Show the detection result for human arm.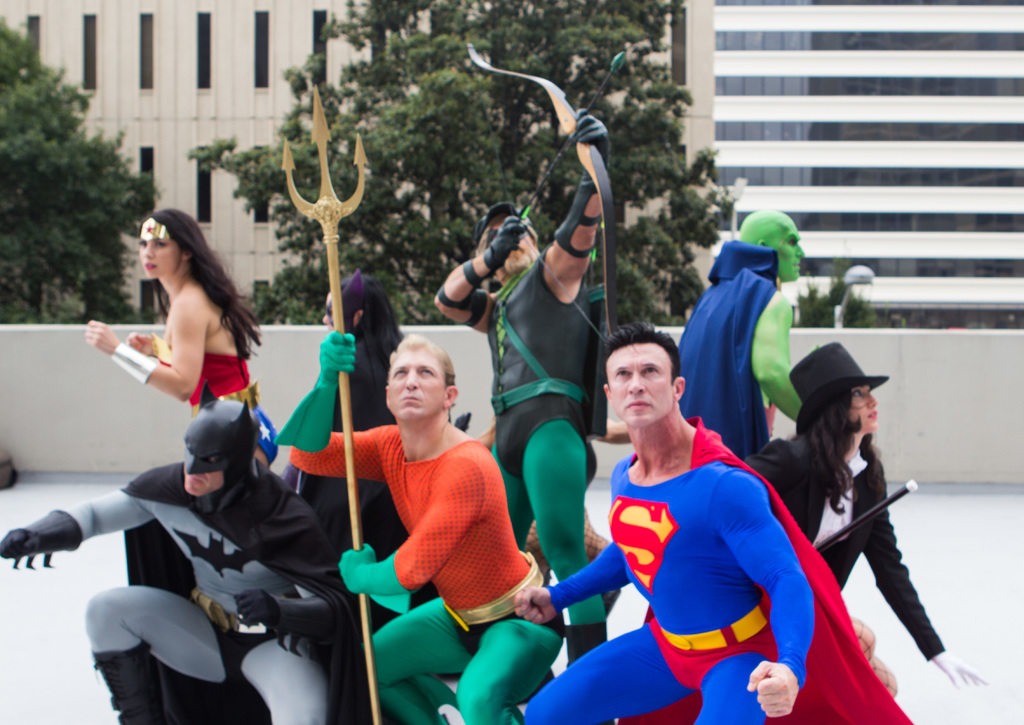
box(514, 538, 632, 627).
